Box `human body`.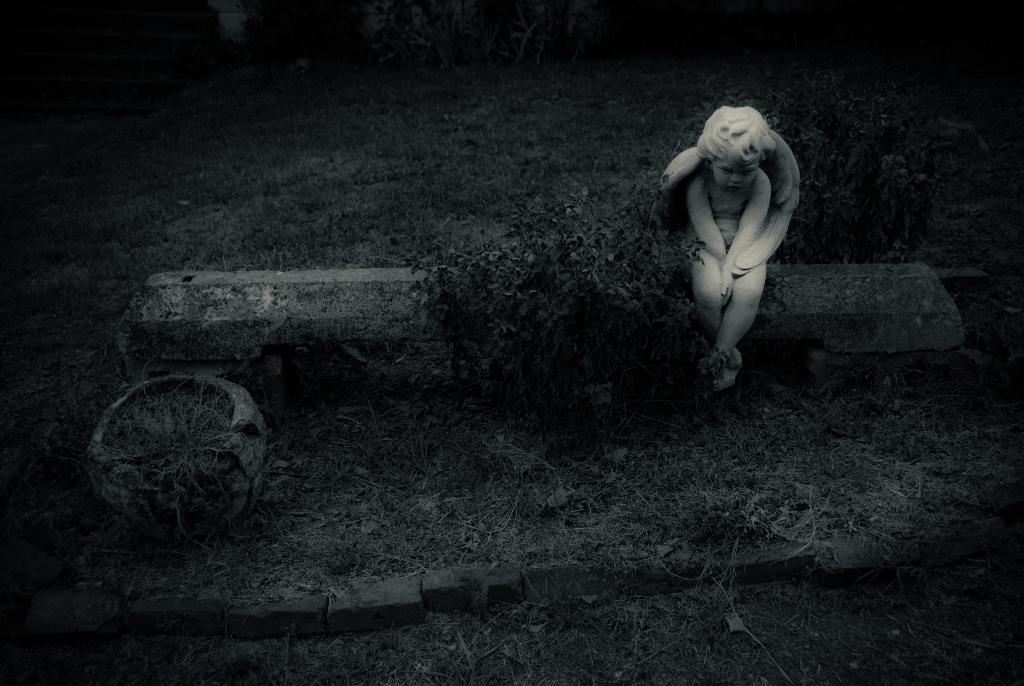
673/74/798/360.
